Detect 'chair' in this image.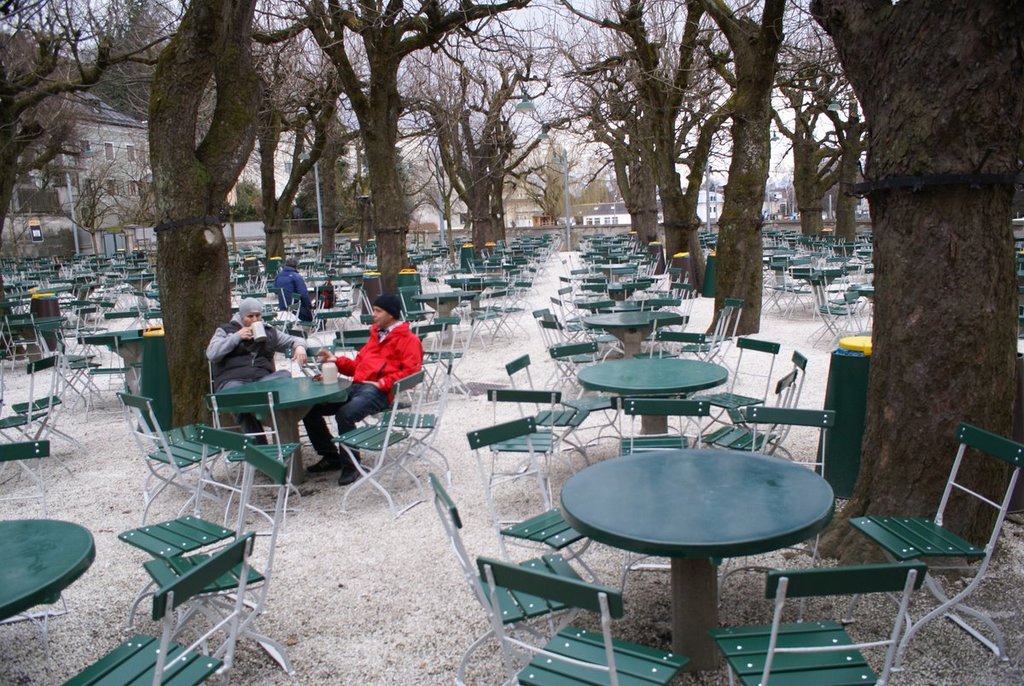
Detection: [706, 563, 927, 685].
